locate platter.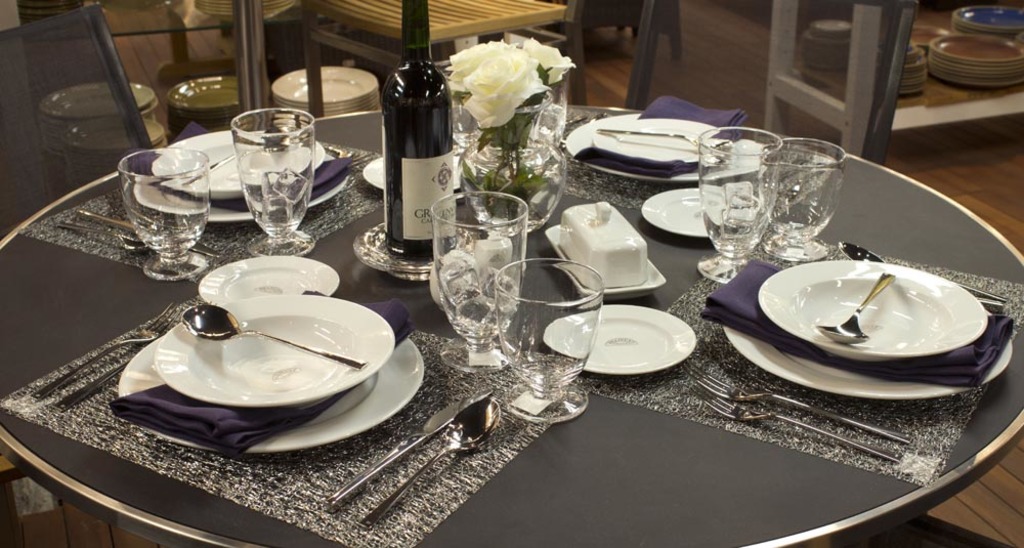
Bounding box: Rect(642, 188, 770, 233).
